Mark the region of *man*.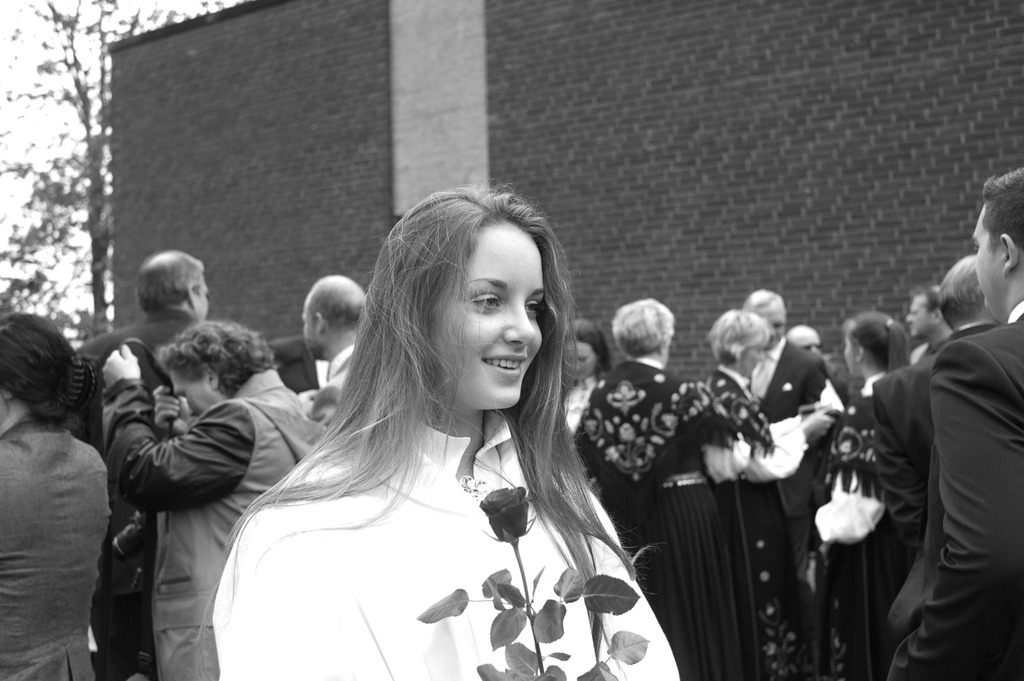
Region: x1=290, y1=272, x2=369, y2=413.
